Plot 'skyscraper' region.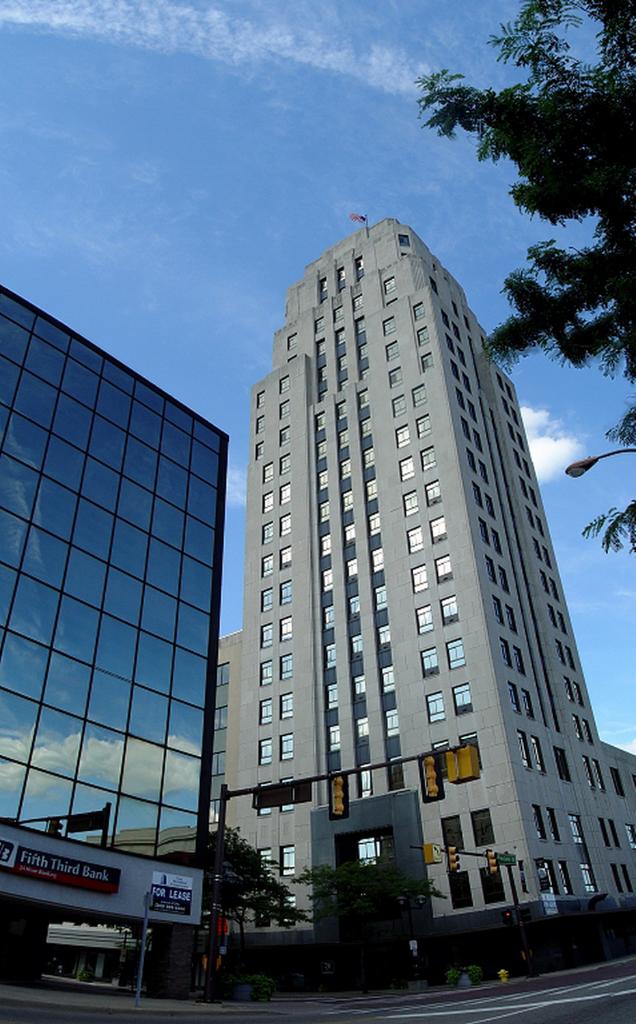
Plotted at 193,175,611,978.
